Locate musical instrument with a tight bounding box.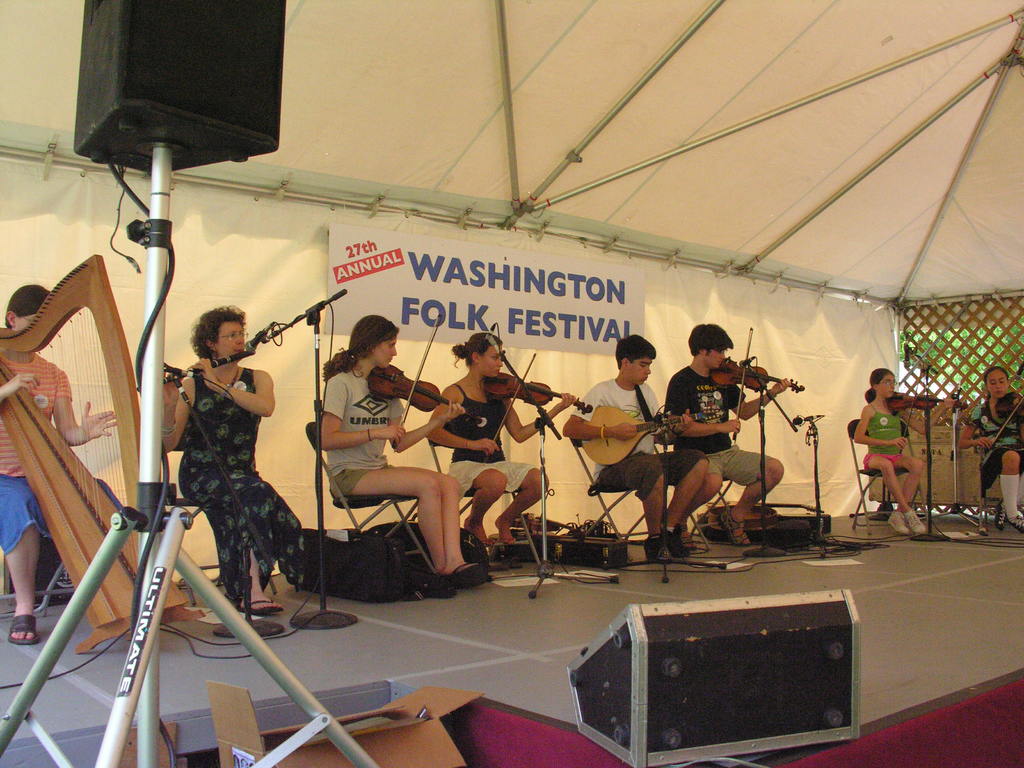
[x1=365, y1=307, x2=486, y2=451].
